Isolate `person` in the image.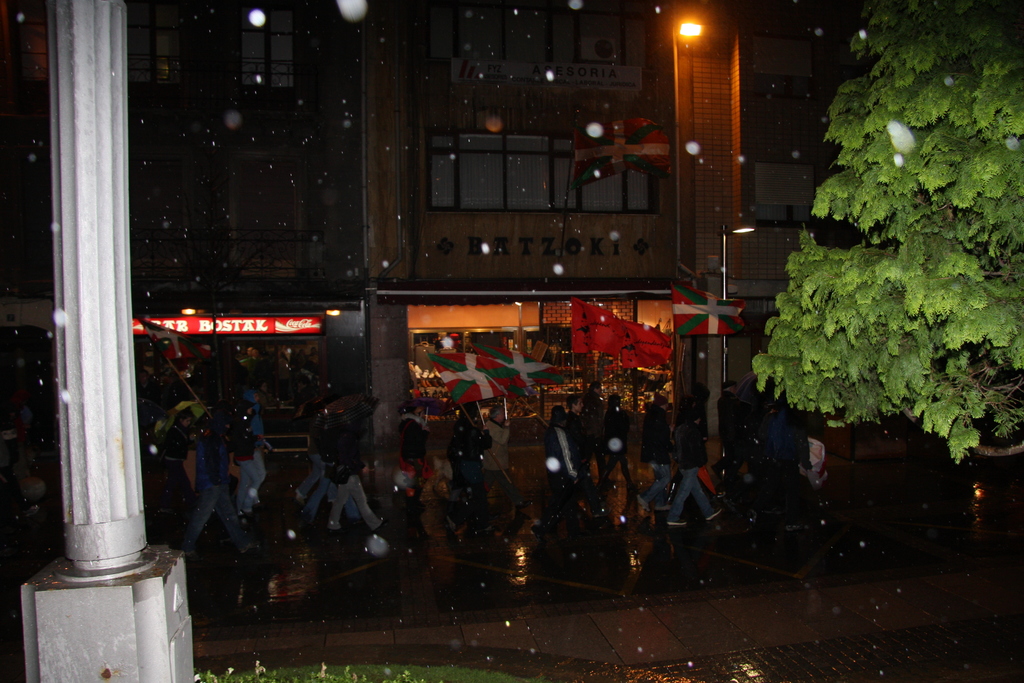
Isolated region: bbox=[485, 404, 522, 520].
